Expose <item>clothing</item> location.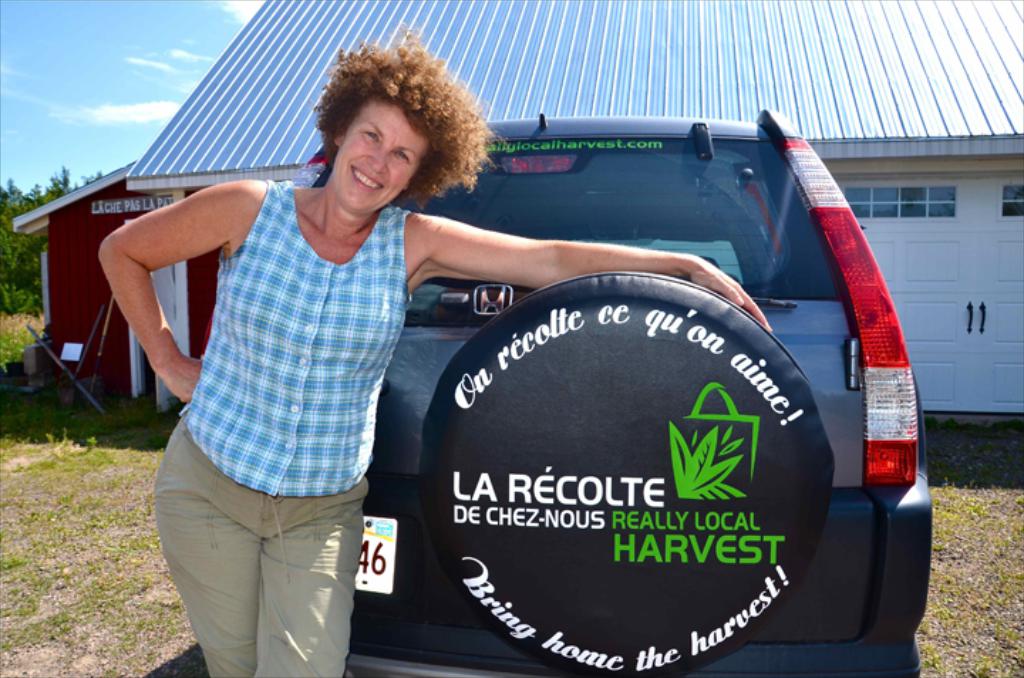
Exposed at [138,124,458,625].
